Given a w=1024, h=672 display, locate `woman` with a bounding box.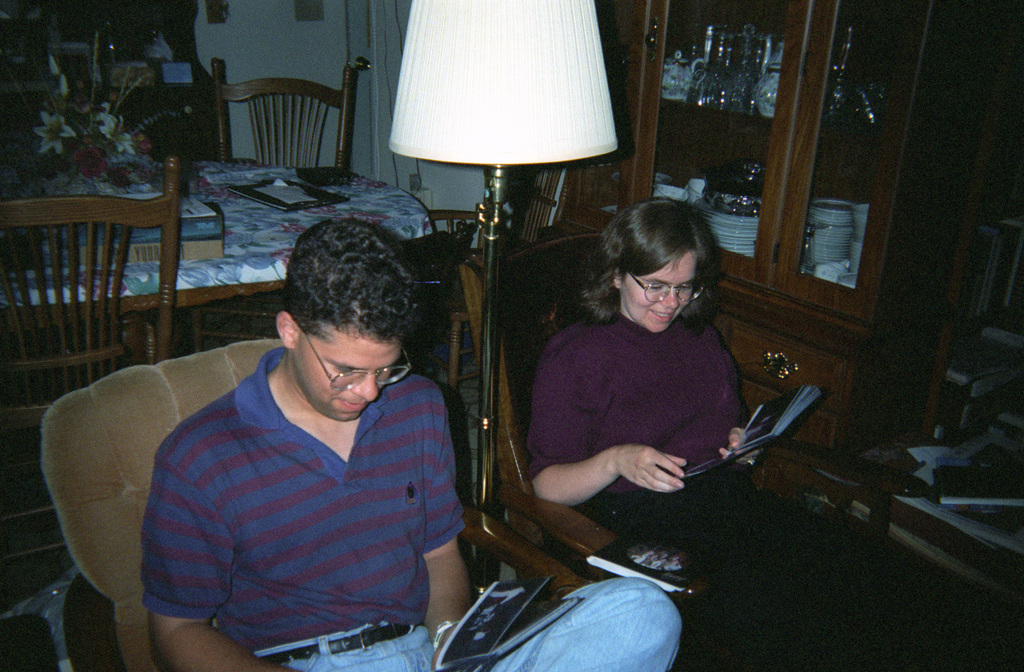
Located: locate(514, 190, 786, 557).
